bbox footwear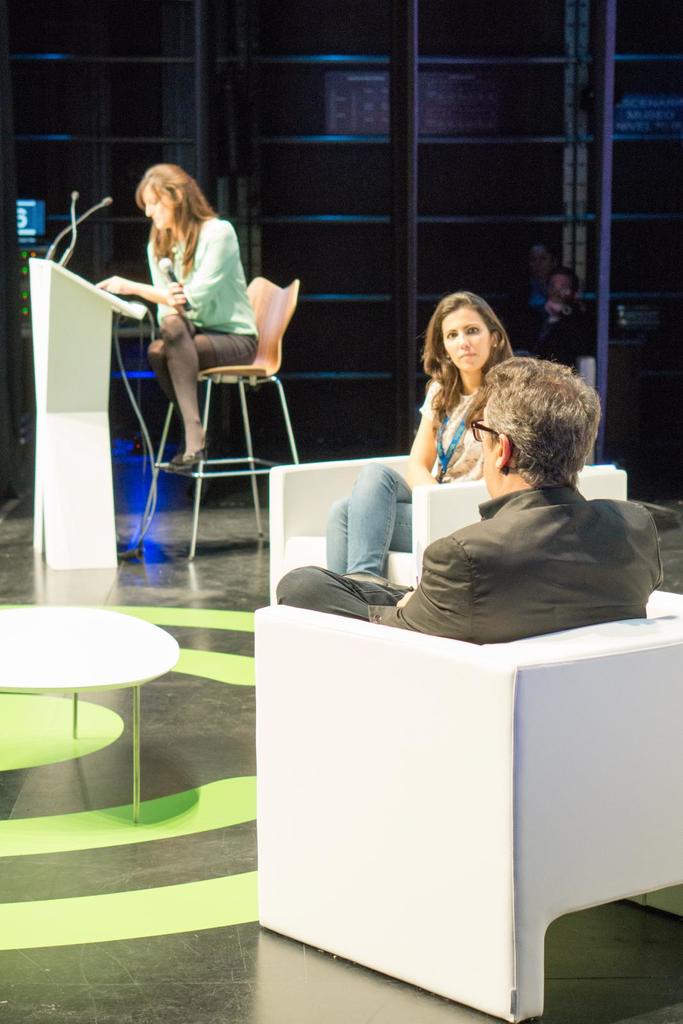
(343,570,408,591)
